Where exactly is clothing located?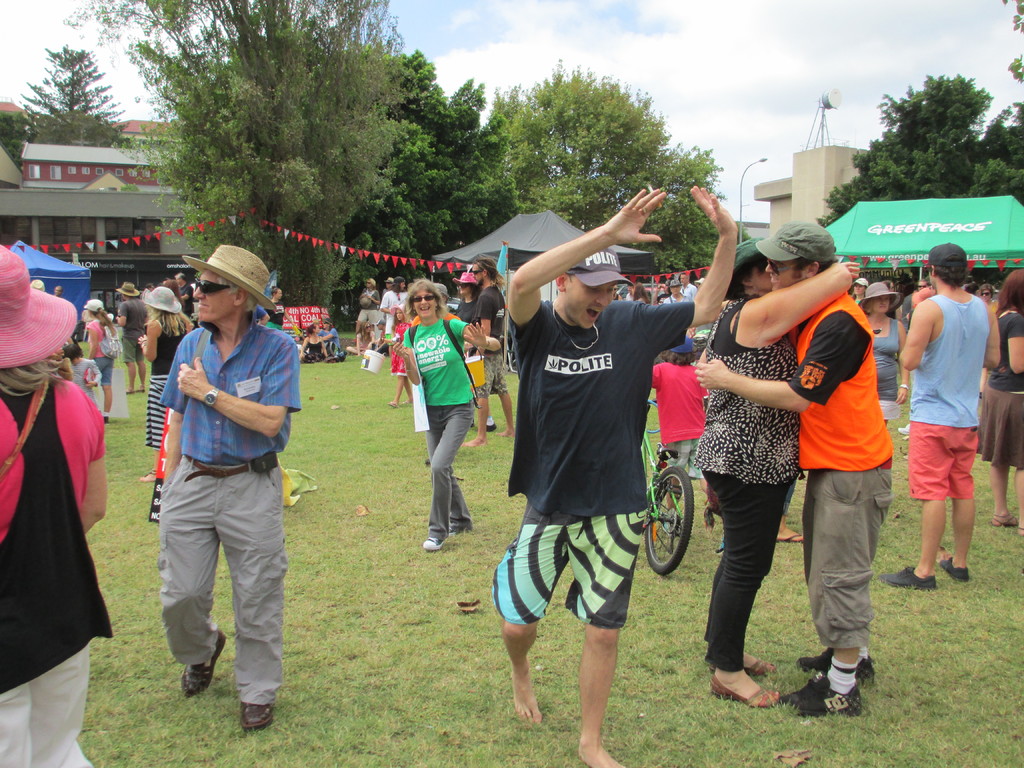
Its bounding box is x1=682, y1=282, x2=696, y2=301.
